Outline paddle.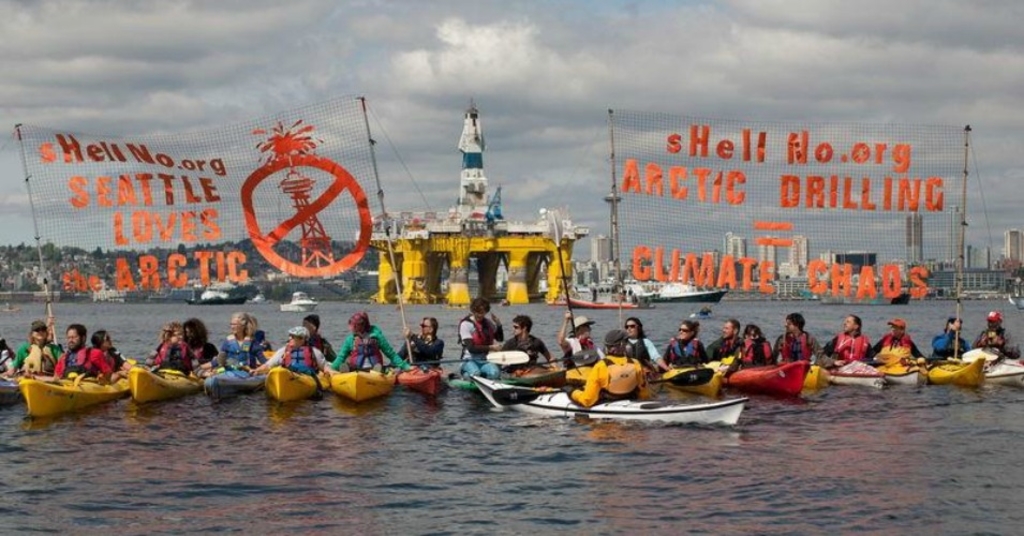
Outline: x1=564 y1=368 x2=726 y2=390.
